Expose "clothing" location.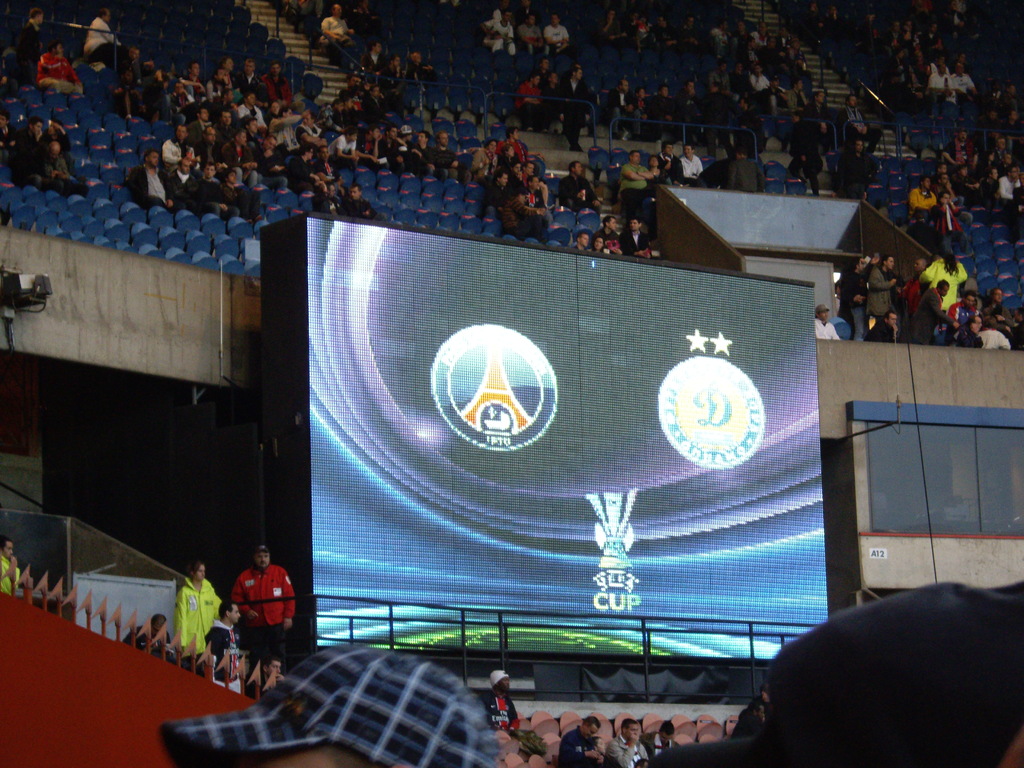
Exposed at <bbox>355, 9, 372, 24</bbox>.
